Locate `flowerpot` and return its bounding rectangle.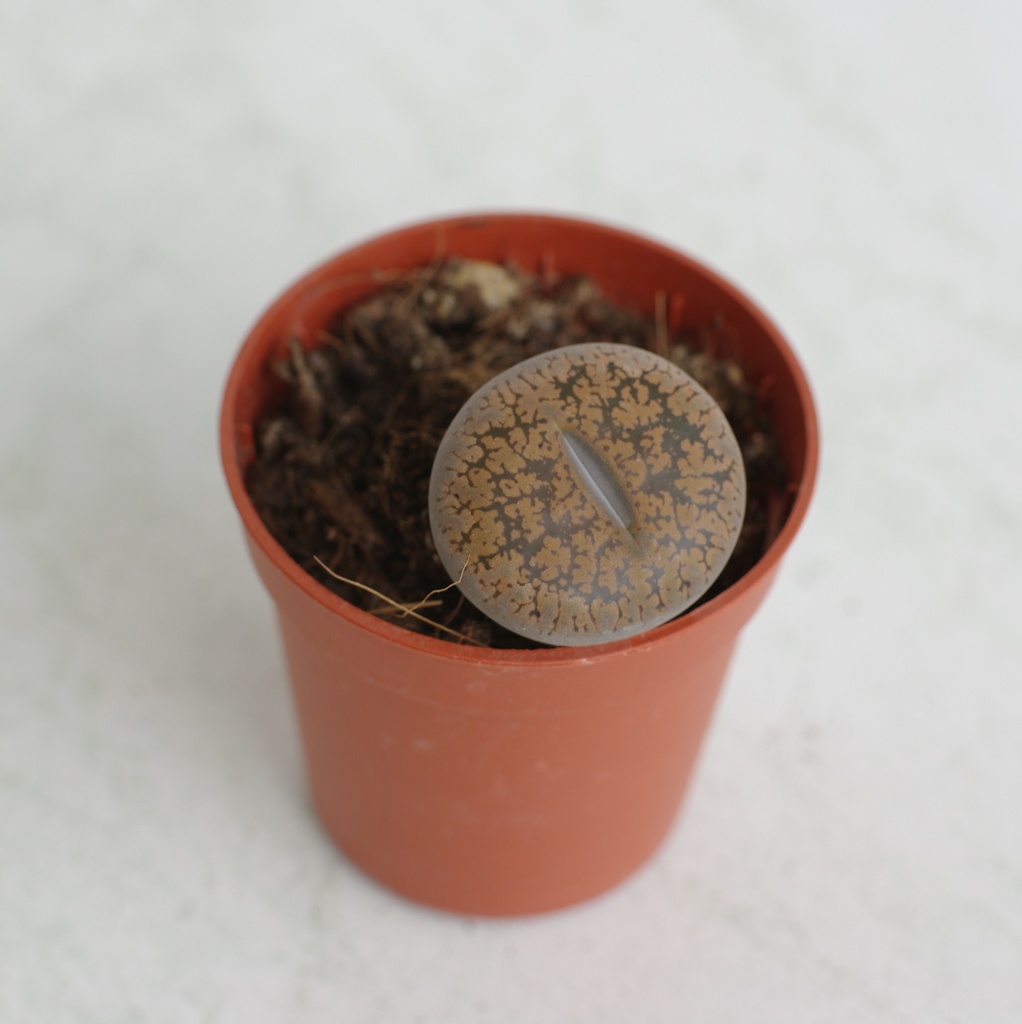
l=235, t=324, r=822, b=955.
